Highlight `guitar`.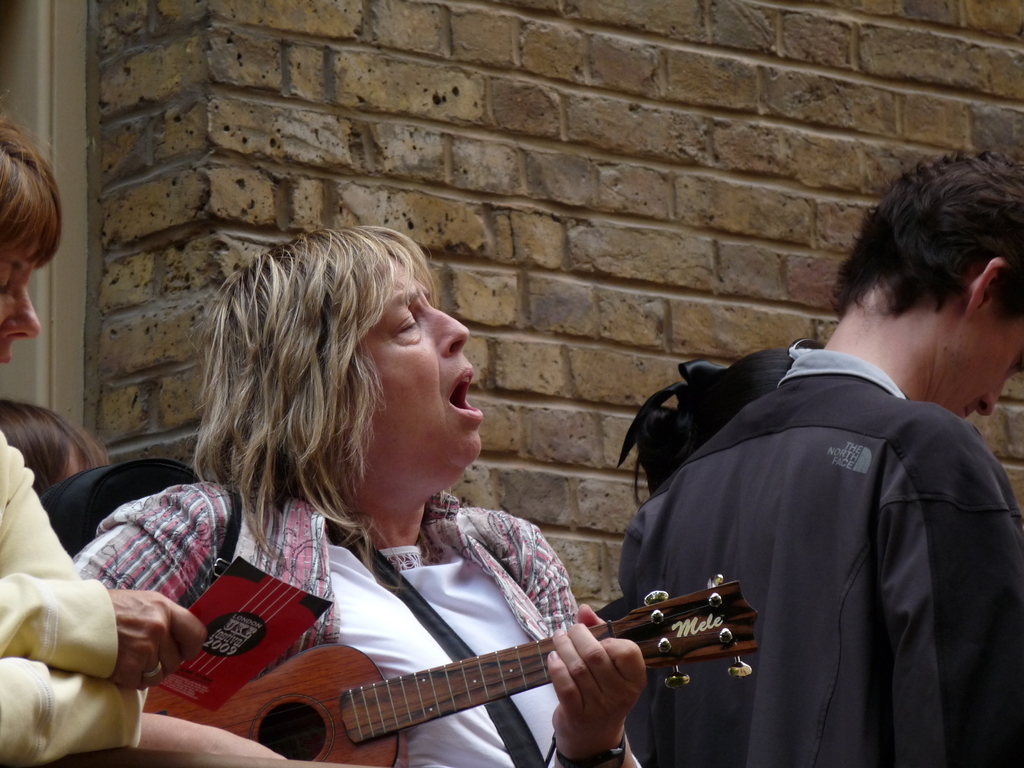
Highlighted region: bbox=(83, 572, 764, 767).
